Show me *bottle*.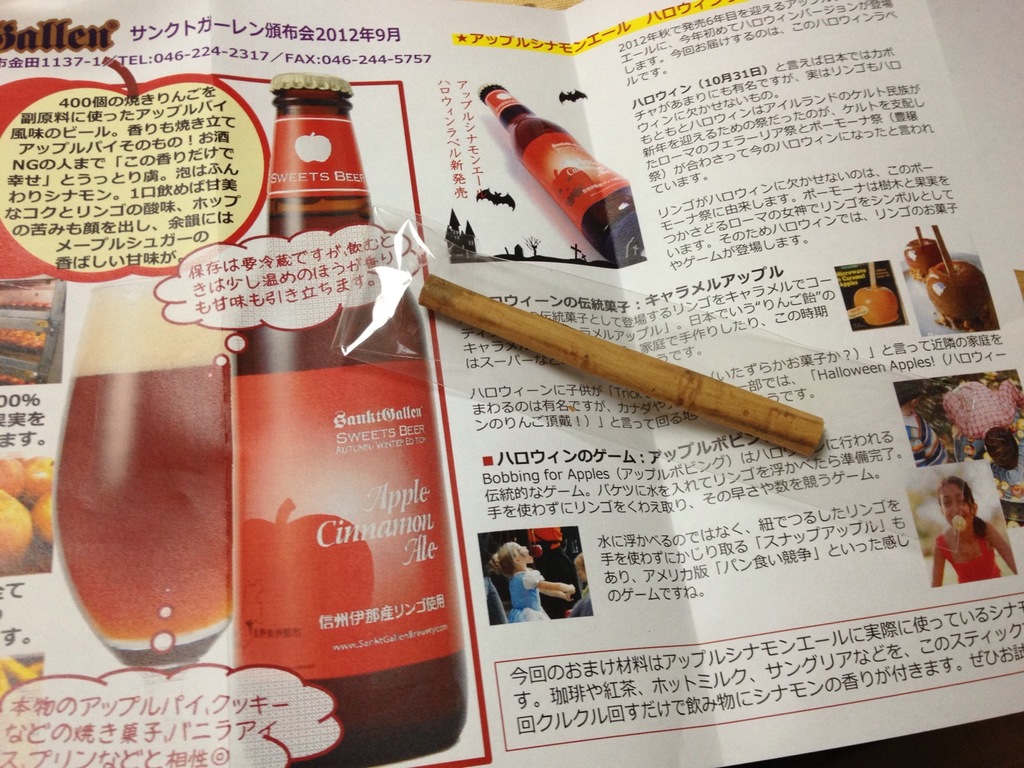
*bottle* is here: box=[474, 76, 659, 258].
